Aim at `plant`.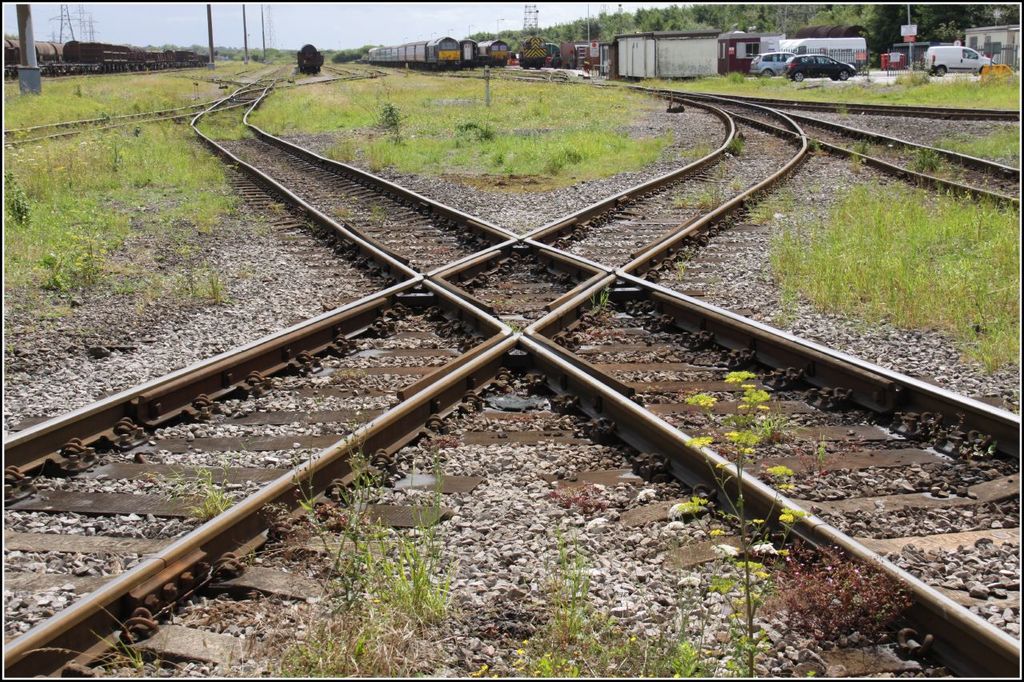
Aimed at x1=724 y1=130 x2=753 y2=157.
